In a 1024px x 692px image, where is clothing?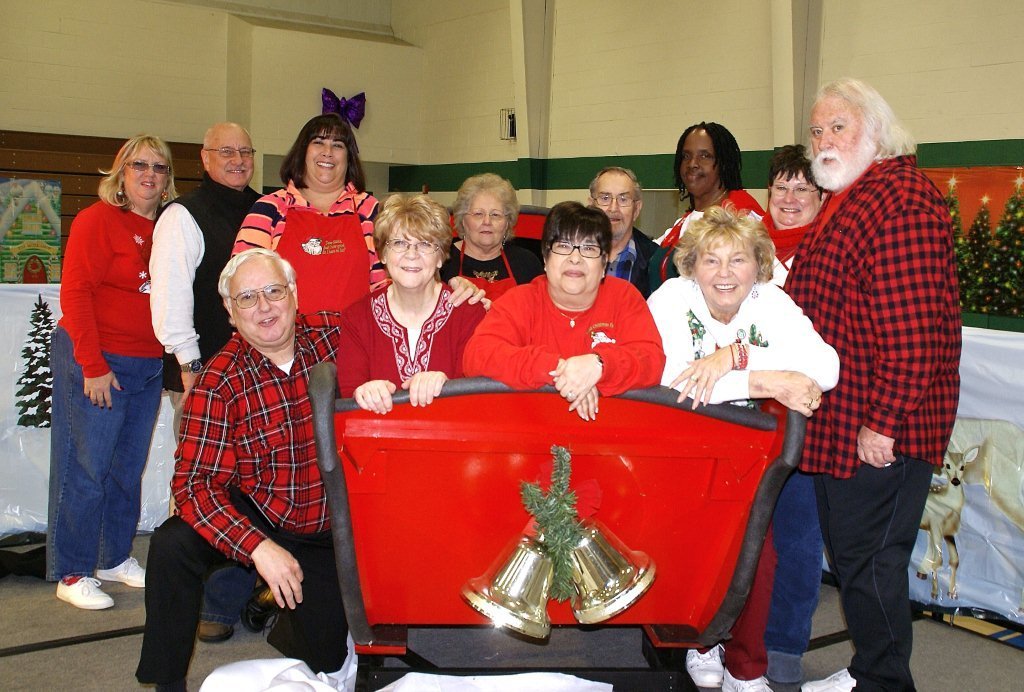
BBox(644, 272, 859, 660).
